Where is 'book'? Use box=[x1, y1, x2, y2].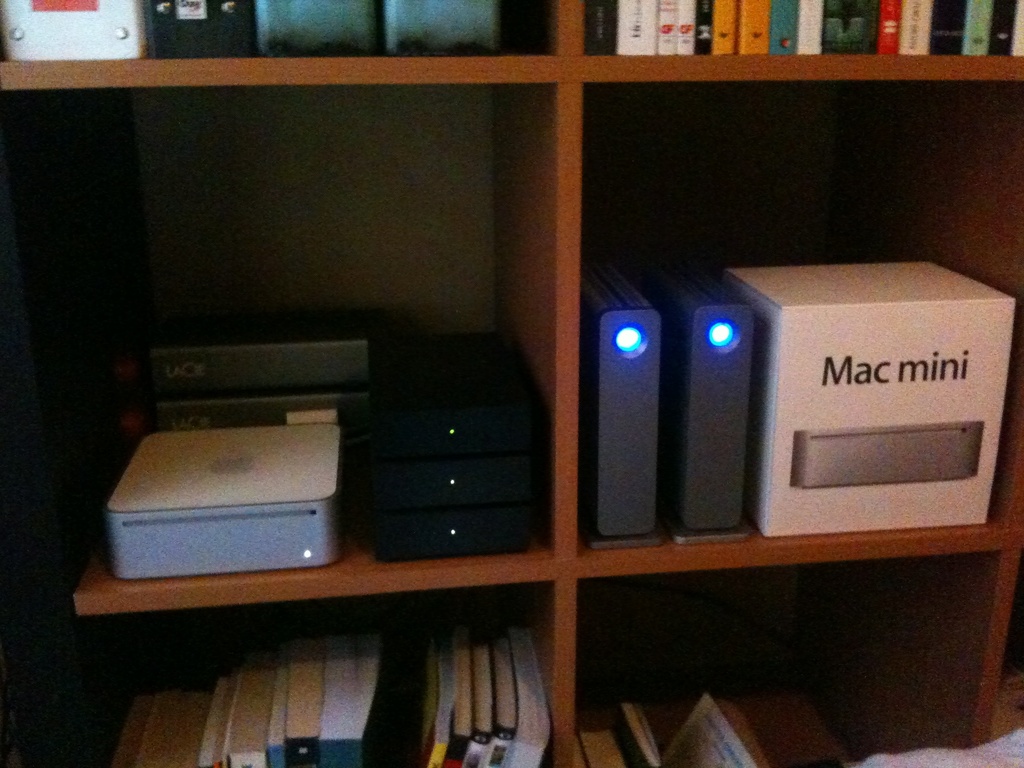
box=[317, 633, 382, 767].
